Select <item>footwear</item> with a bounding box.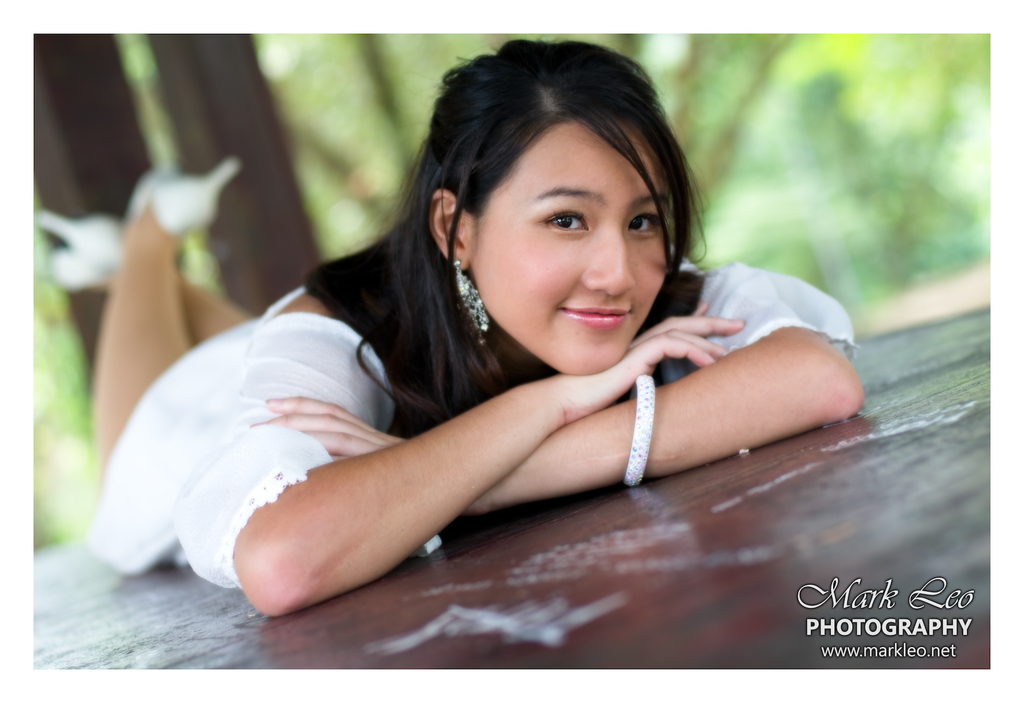
122,149,244,236.
